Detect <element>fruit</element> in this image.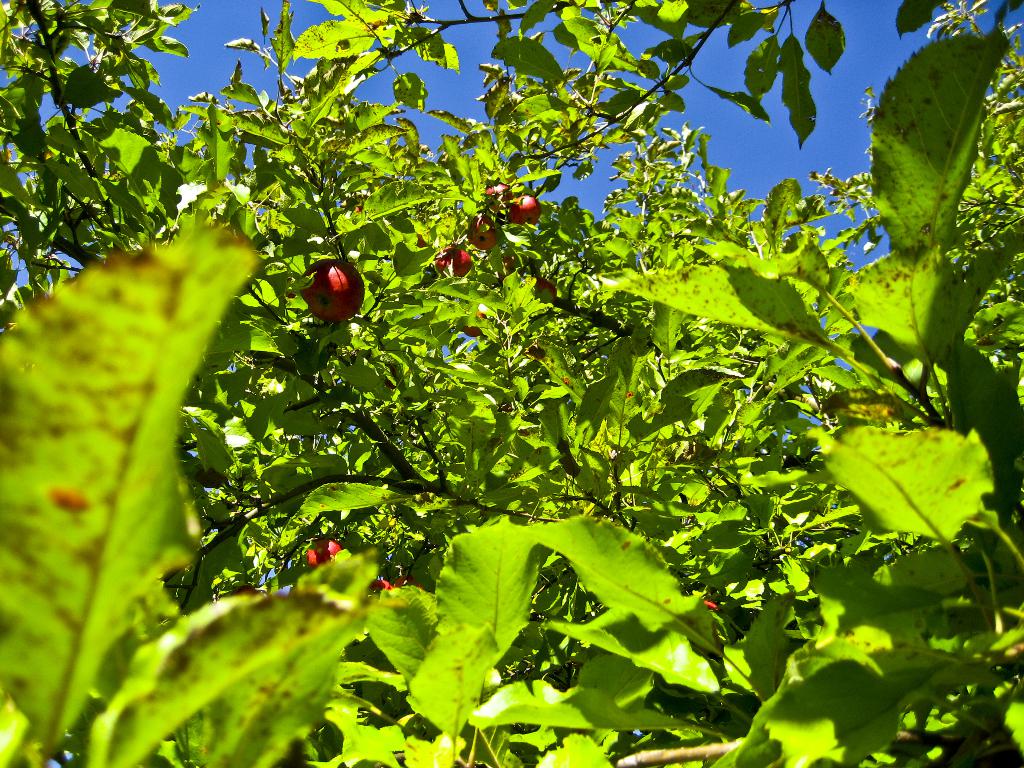
Detection: <region>298, 253, 372, 330</region>.
